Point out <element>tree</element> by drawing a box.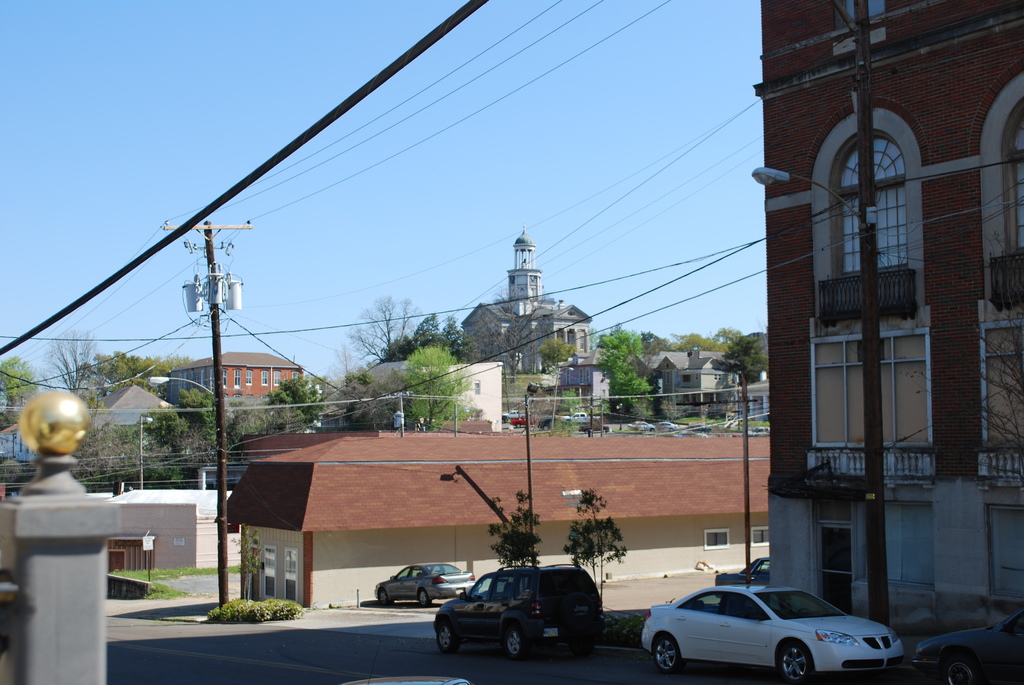
bbox(376, 345, 480, 434).
